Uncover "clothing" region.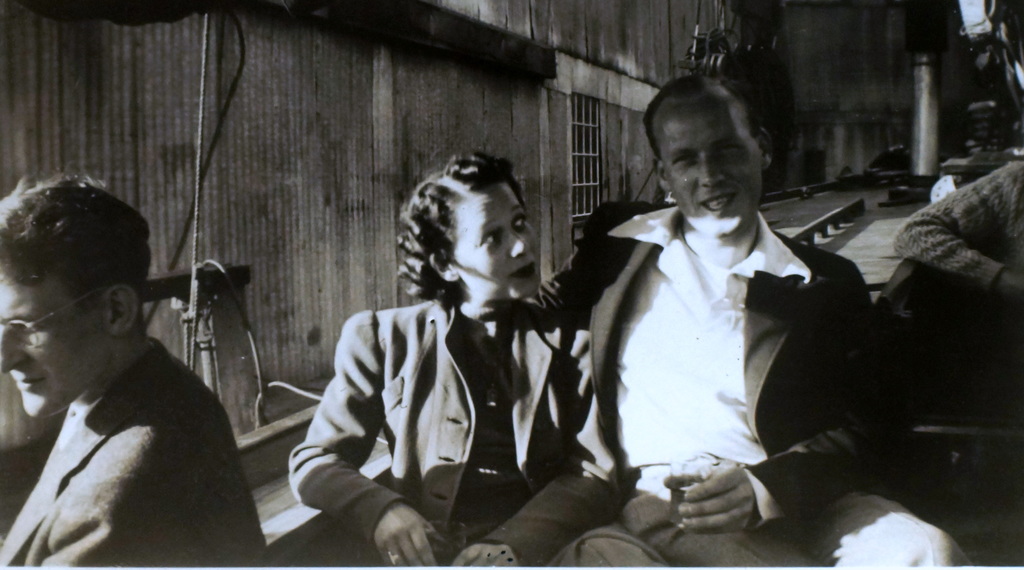
Uncovered: x1=290, y1=300, x2=660, y2=569.
